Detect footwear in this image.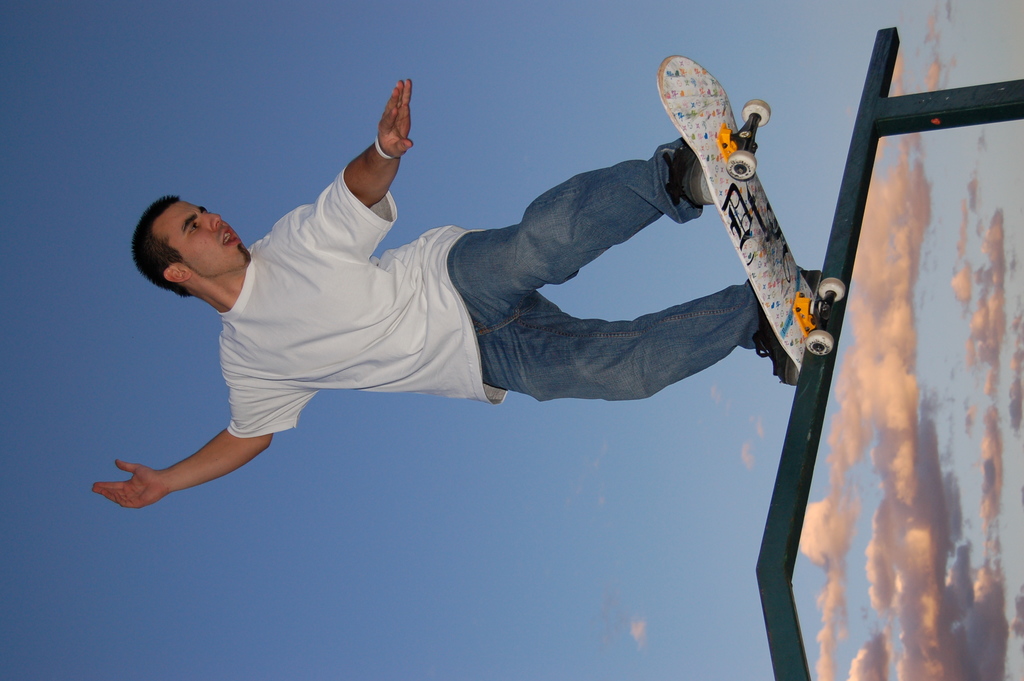
Detection: locate(760, 268, 820, 391).
